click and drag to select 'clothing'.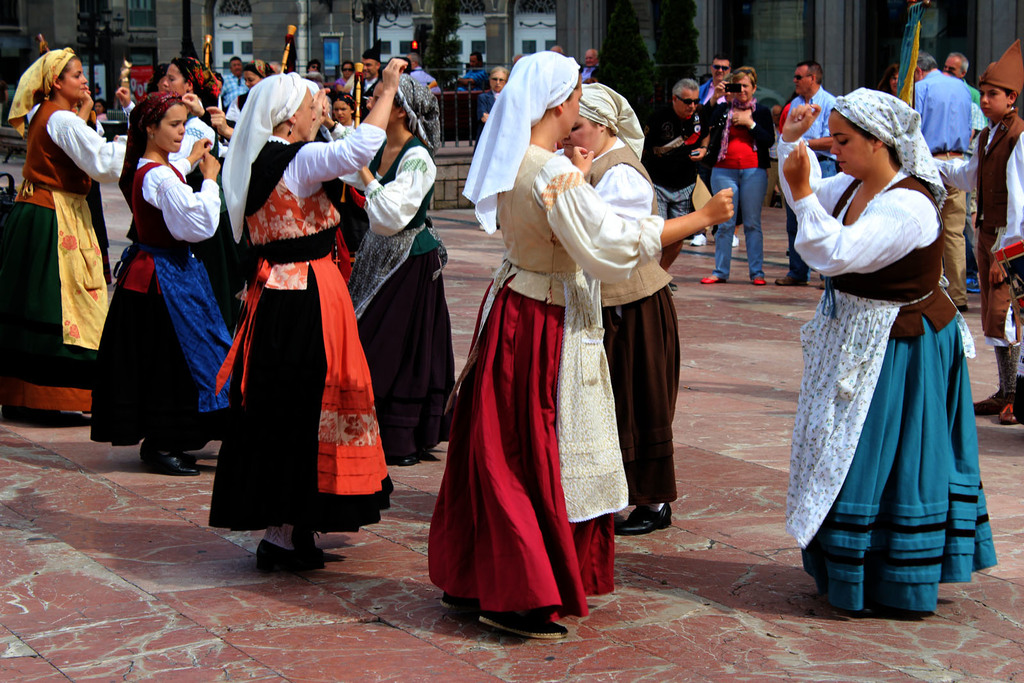
Selection: left=695, top=69, right=735, bottom=105.
